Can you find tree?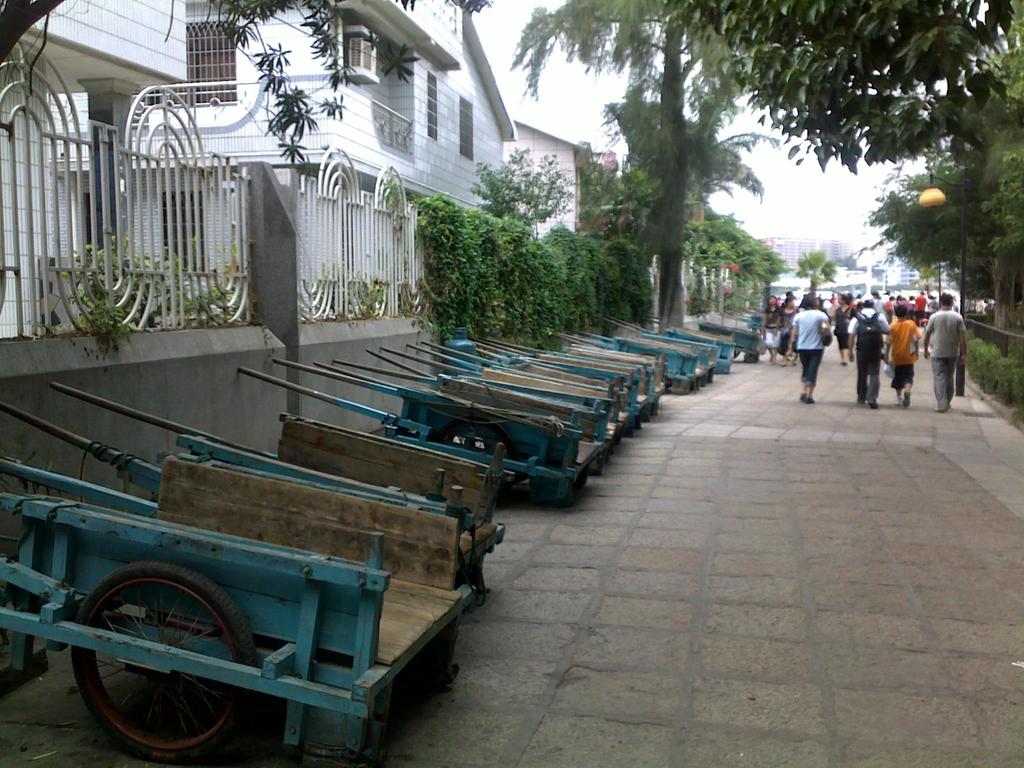
Yes, bounding box: <region>829, 257, 862, 270</region>.
